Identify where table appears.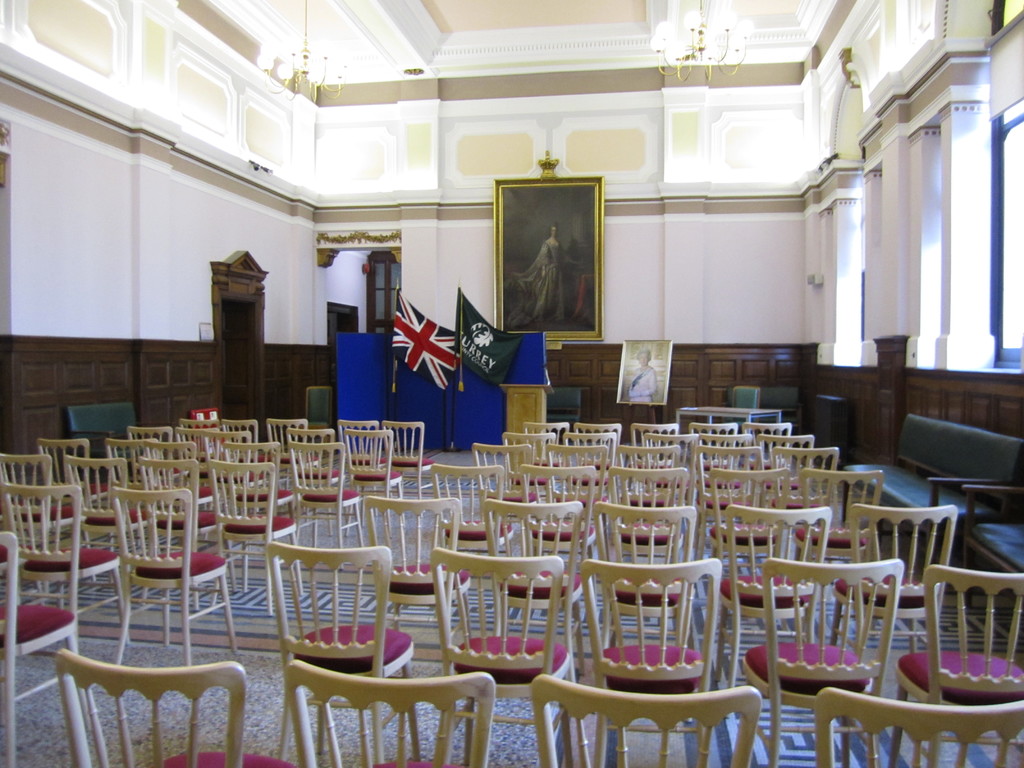
Appears at (left=499, top=383, right=557, bottom=445).
